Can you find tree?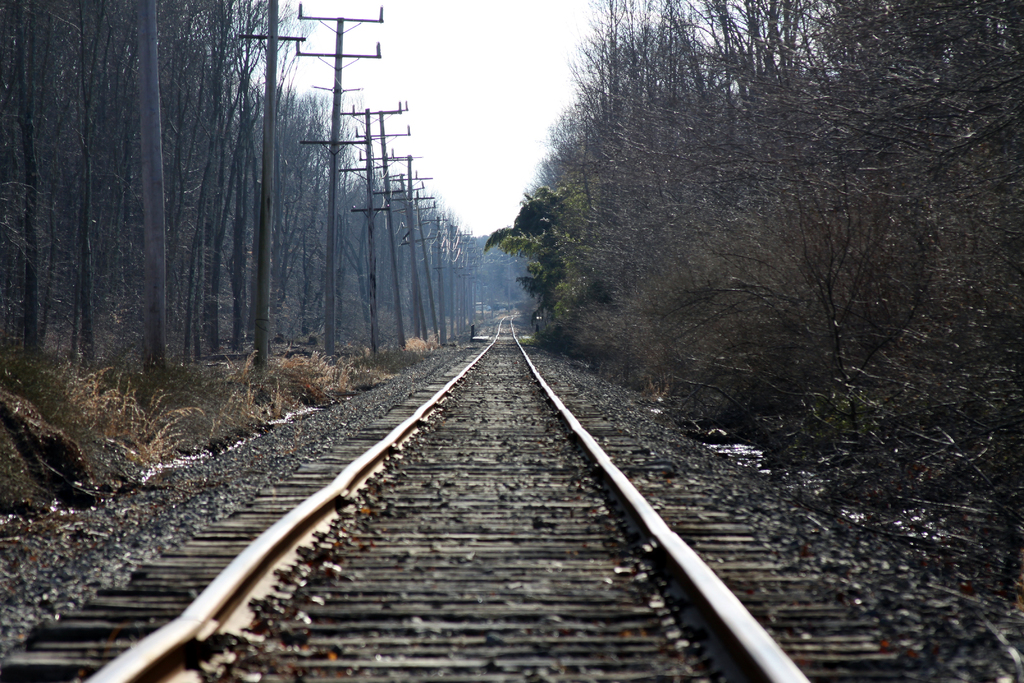
Yes, bounding box: 438, 217, 464, 335.
